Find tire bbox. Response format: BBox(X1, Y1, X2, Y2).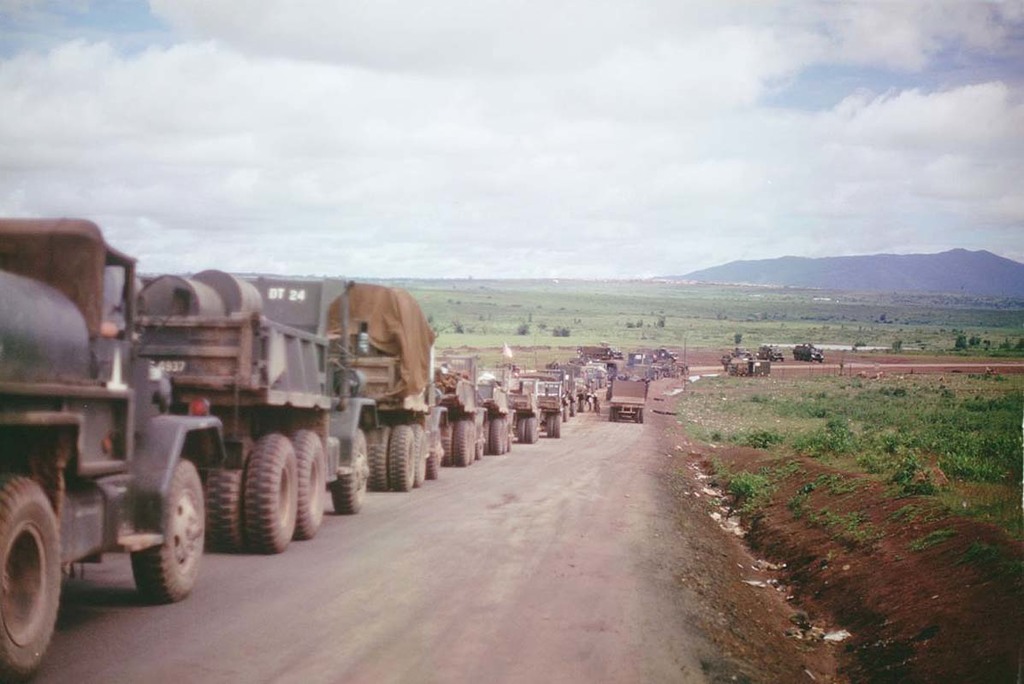
BBox(245, 433, 296, 554).
